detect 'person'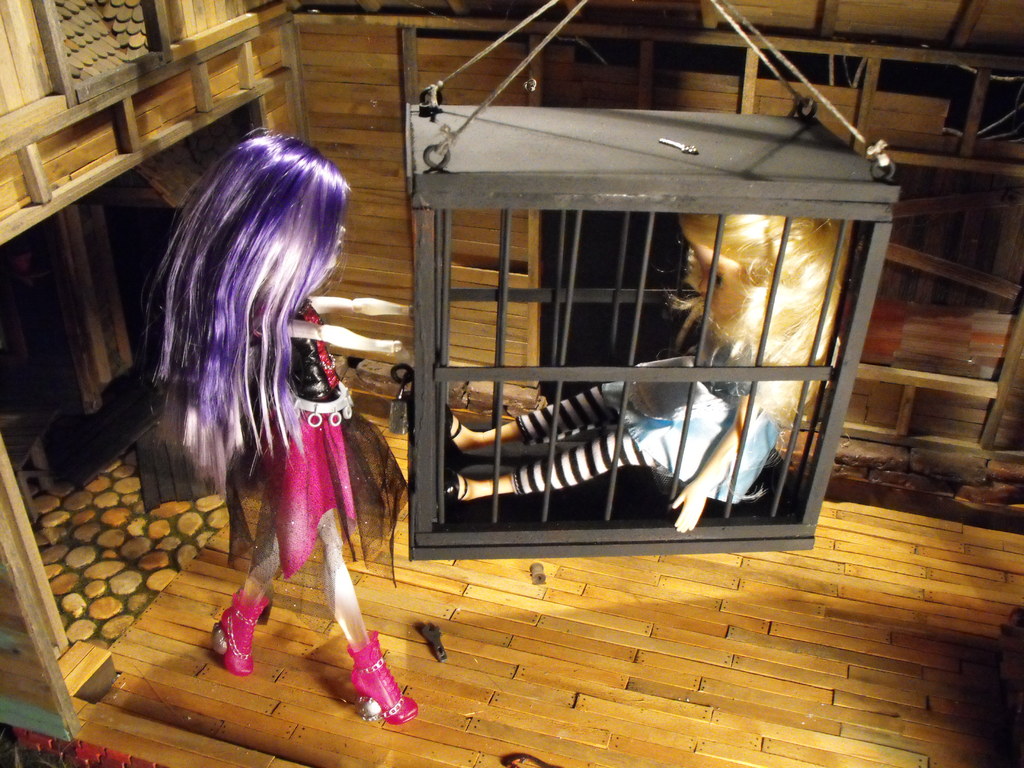
crop(145, 130, 420, 721)
